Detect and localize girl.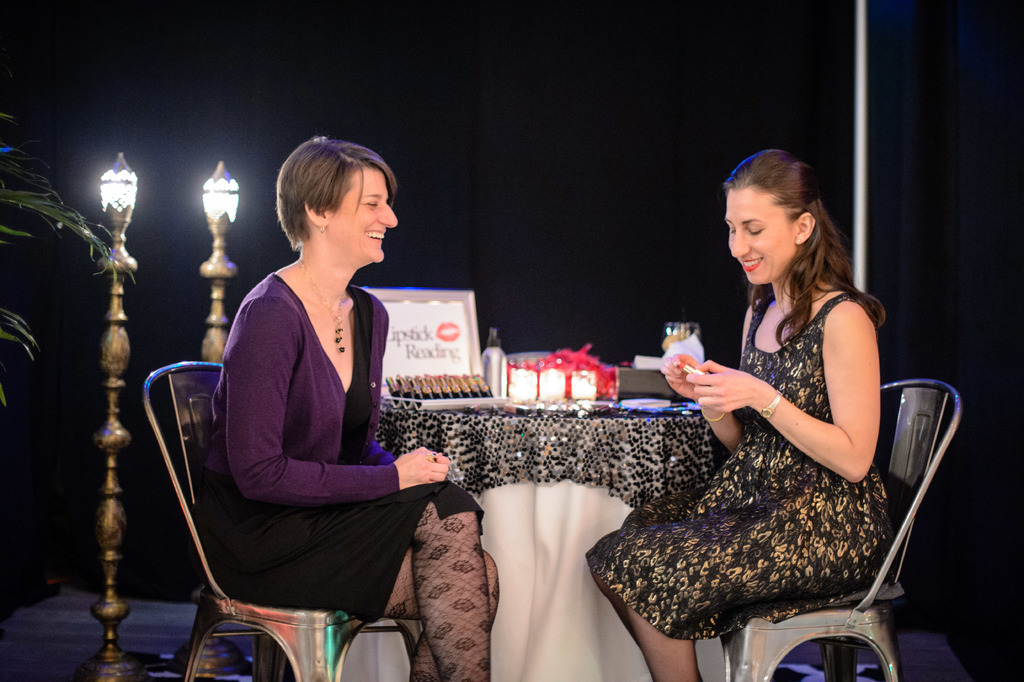
Localized at 209:137:476:661.
